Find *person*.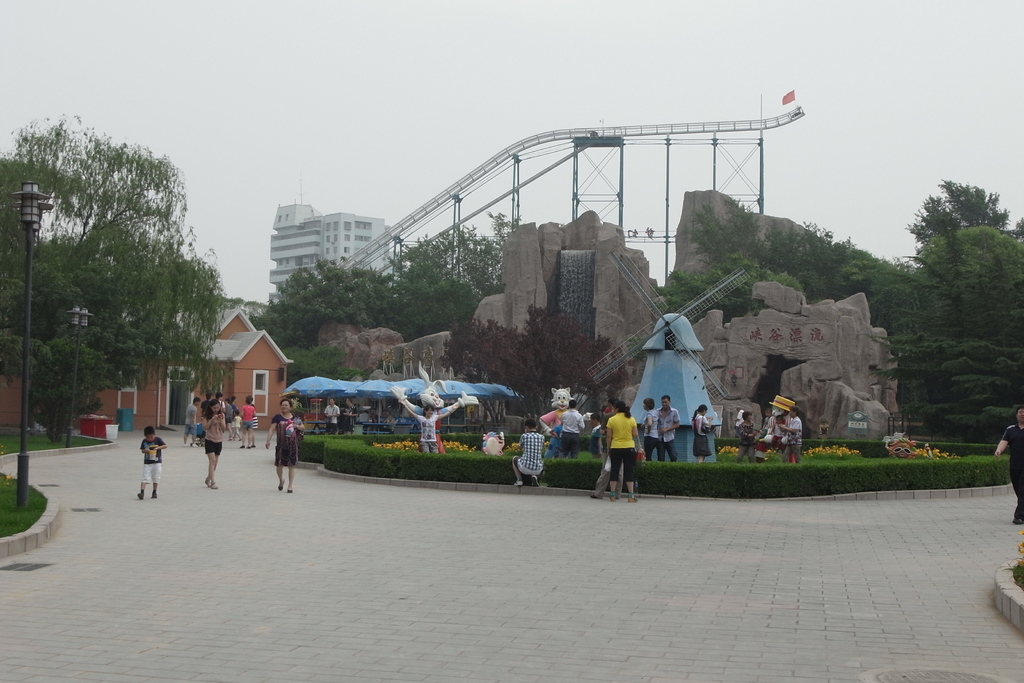
[316, 395, 344, 444].
